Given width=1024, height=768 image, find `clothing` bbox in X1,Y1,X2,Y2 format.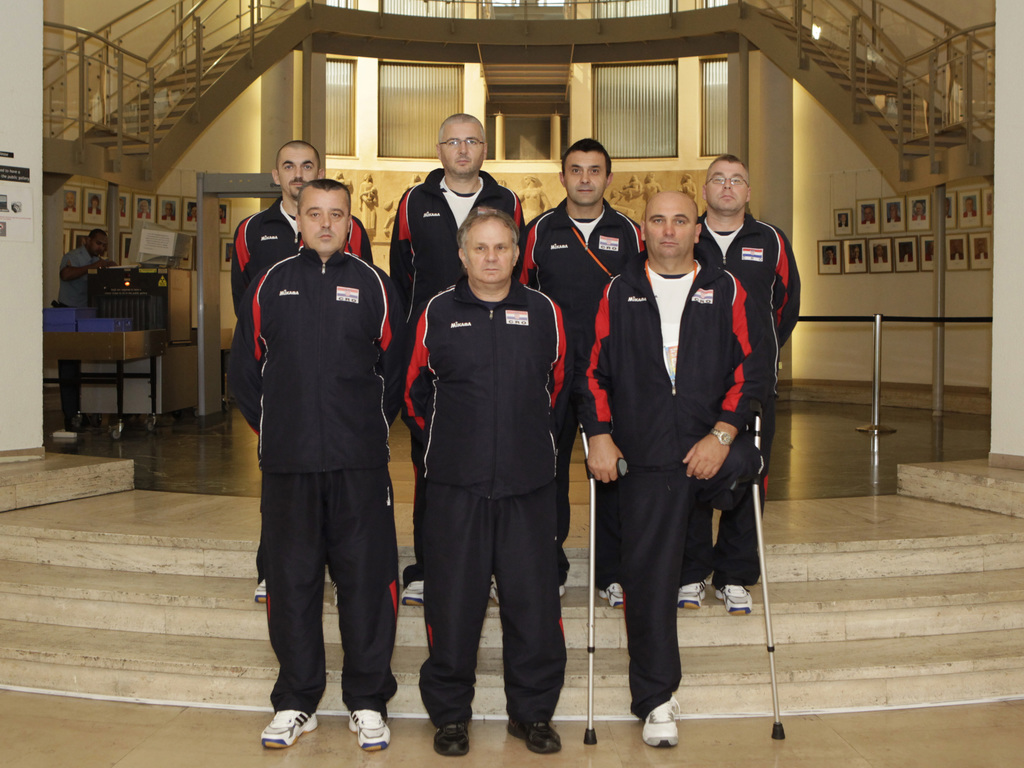
949,253,968,261.
